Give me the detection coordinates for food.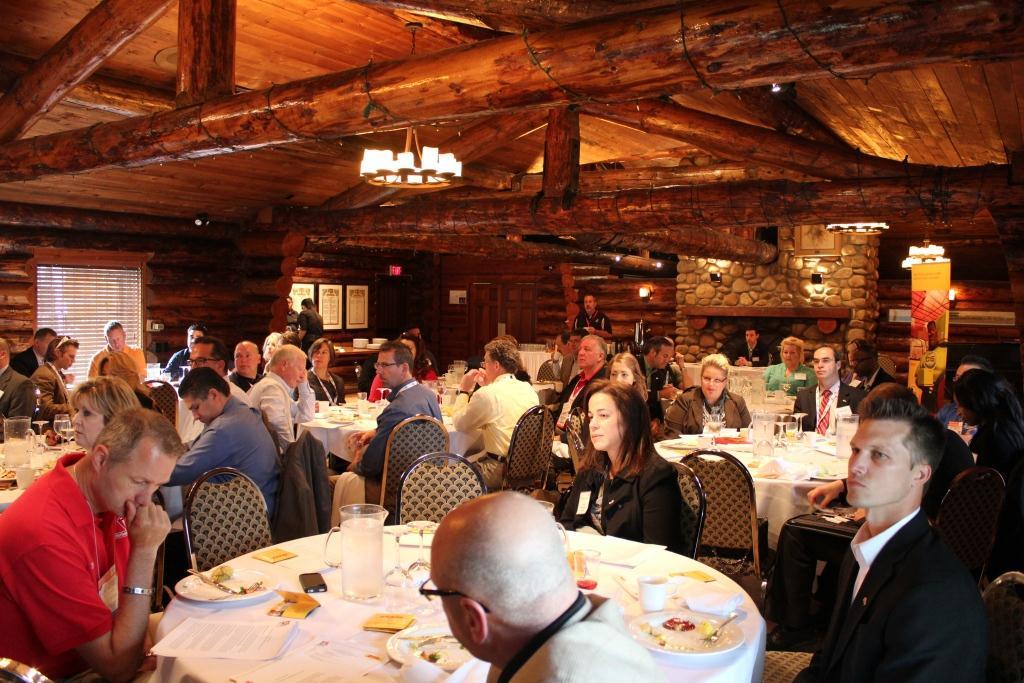
box=[194, 565, 261, 593].
